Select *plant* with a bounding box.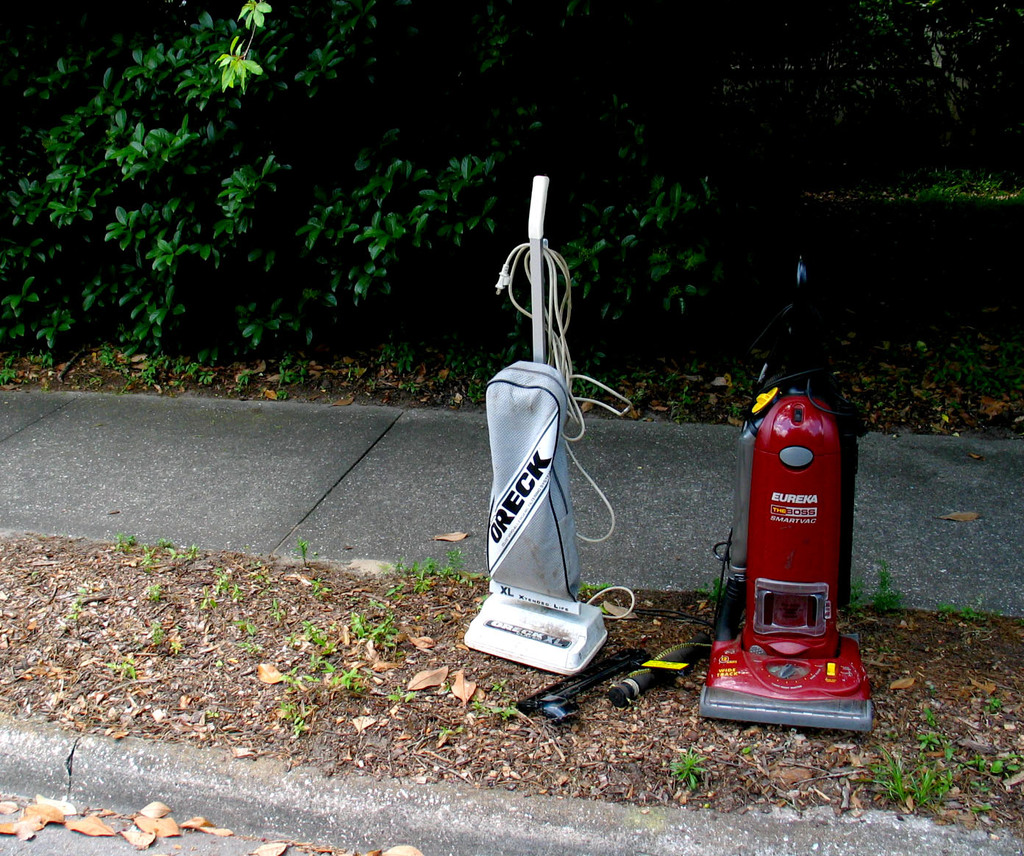
915:726:939:749.
